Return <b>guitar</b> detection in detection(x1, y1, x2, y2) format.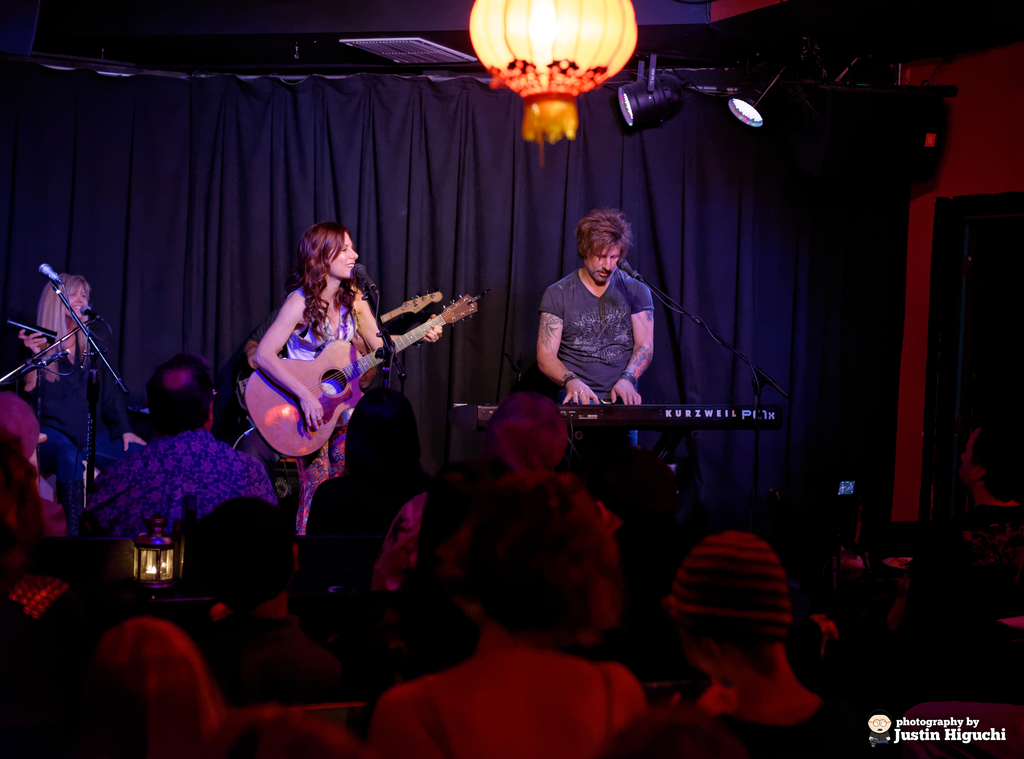
detection(232, 271, 472, 448).
